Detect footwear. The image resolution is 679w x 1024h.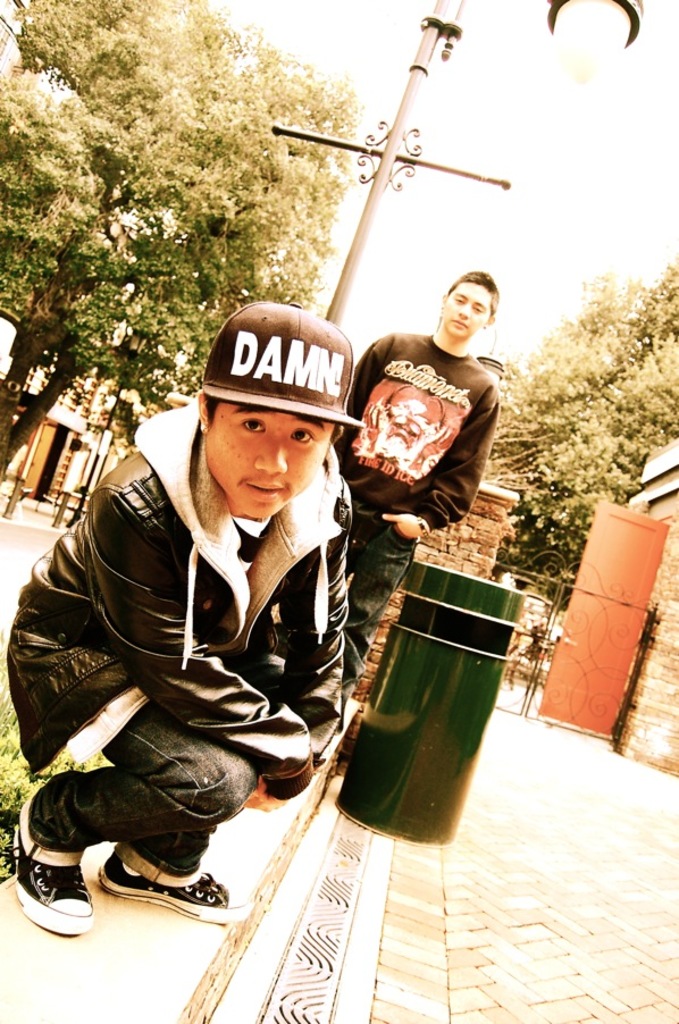
x1=18 y1=840 x2=92 y2=946.
